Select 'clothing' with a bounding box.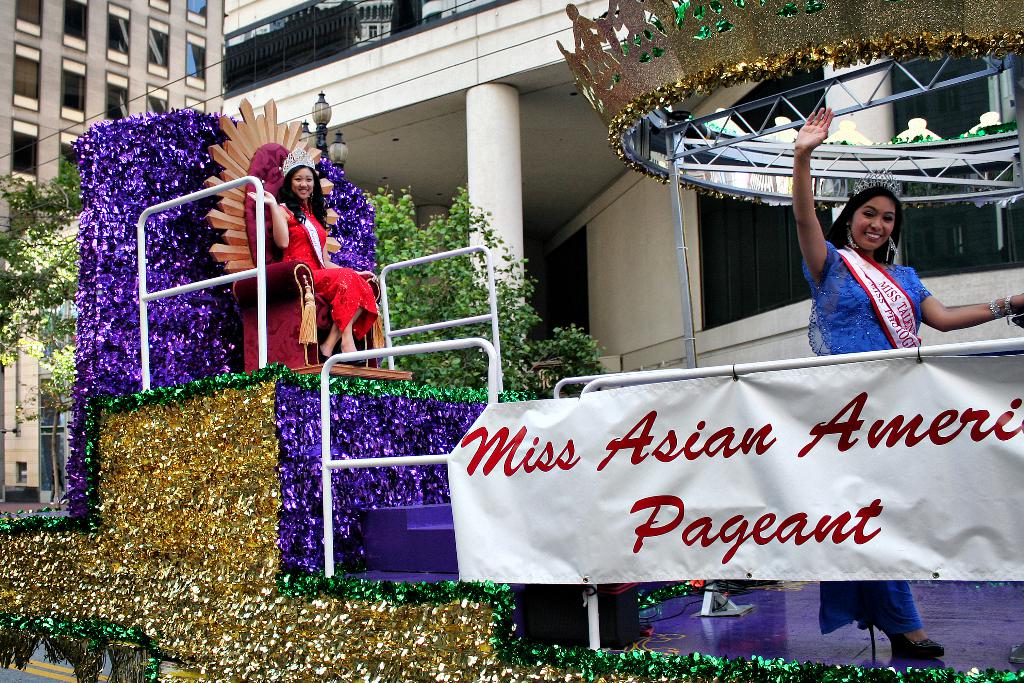
[x1=808, y1=243, x2=931, y2=634].
